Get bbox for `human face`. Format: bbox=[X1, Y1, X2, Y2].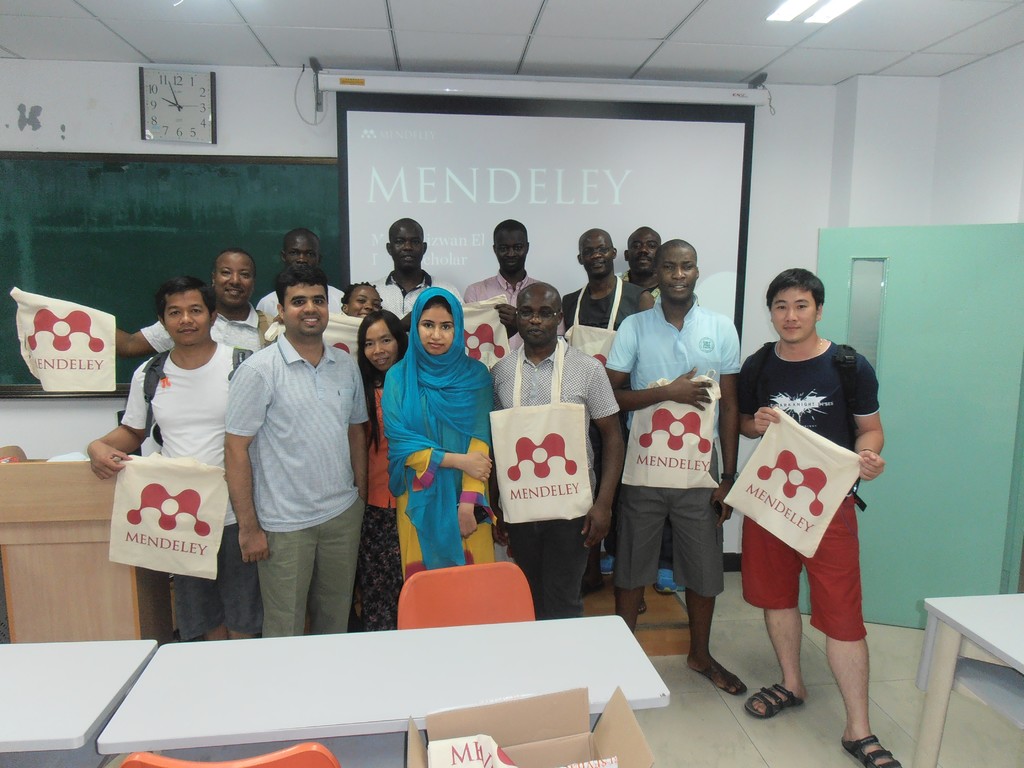
bbox=[773, 288, 821, 341].
